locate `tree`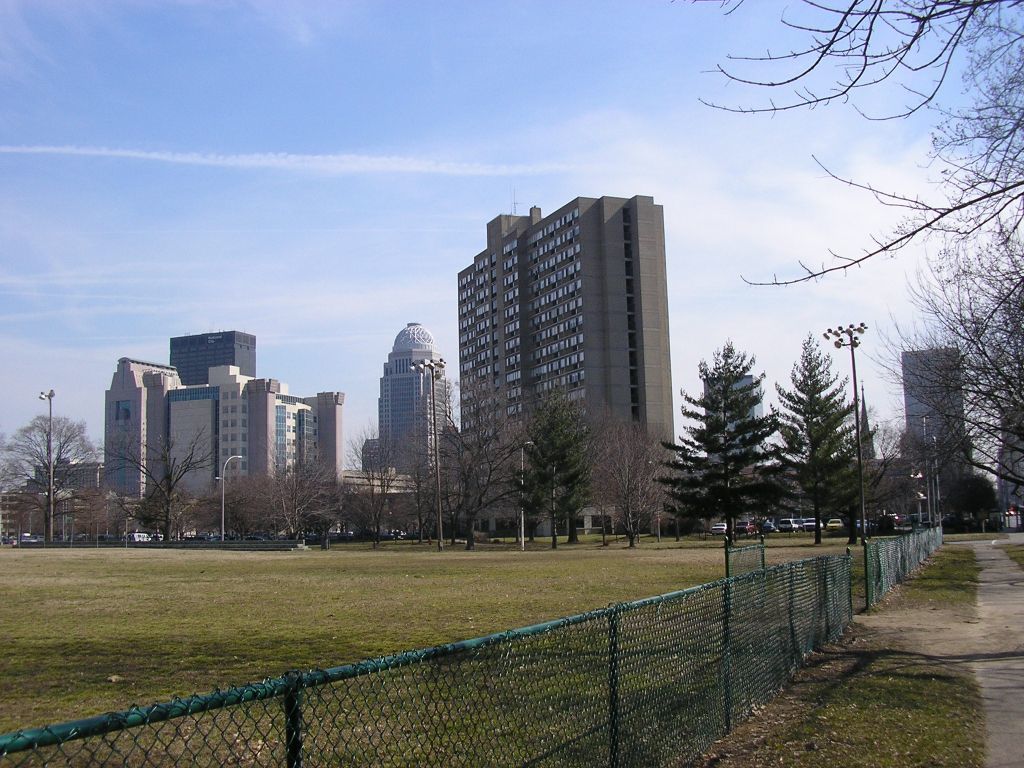
l=9, t=396, r=76, b=534
